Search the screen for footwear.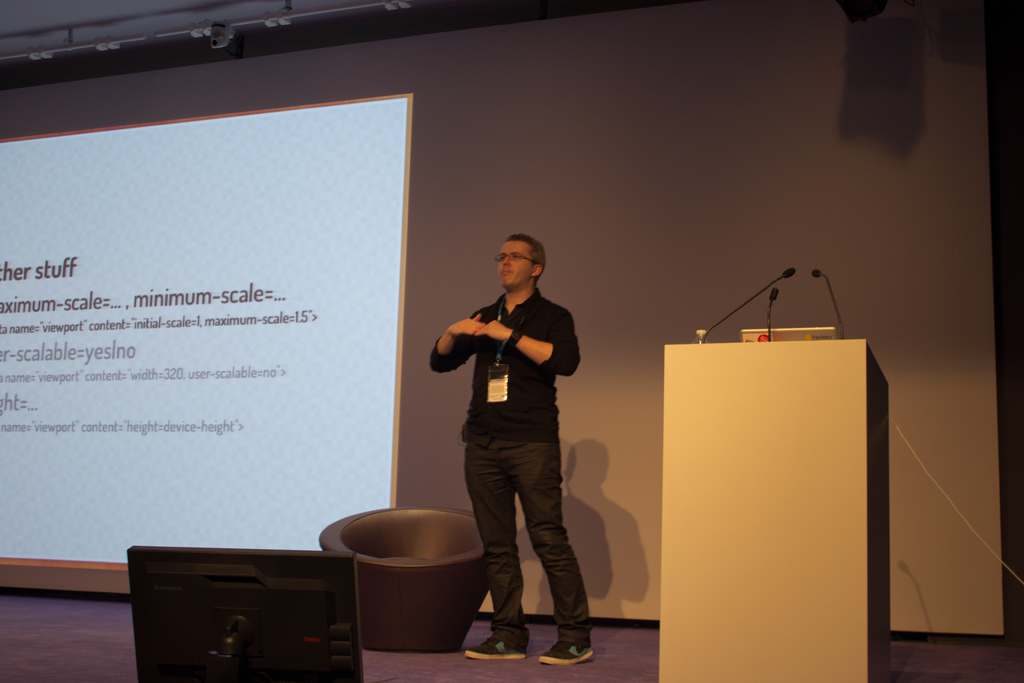
Found at box(465, 631, 525, 656).
